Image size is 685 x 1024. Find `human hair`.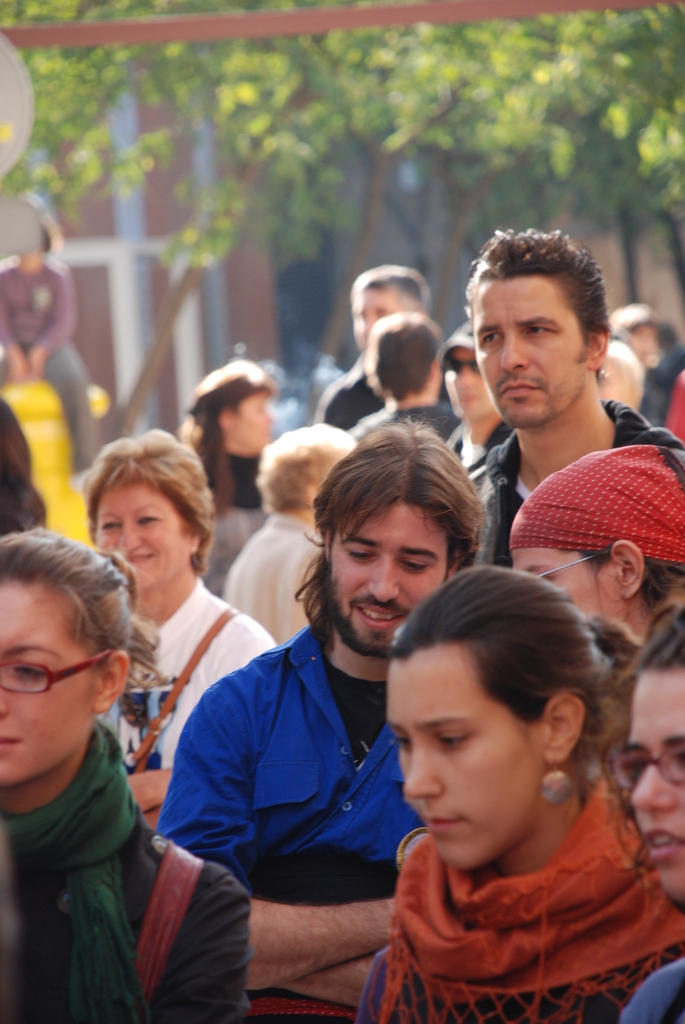
<box>577,442,684,617</box>.
